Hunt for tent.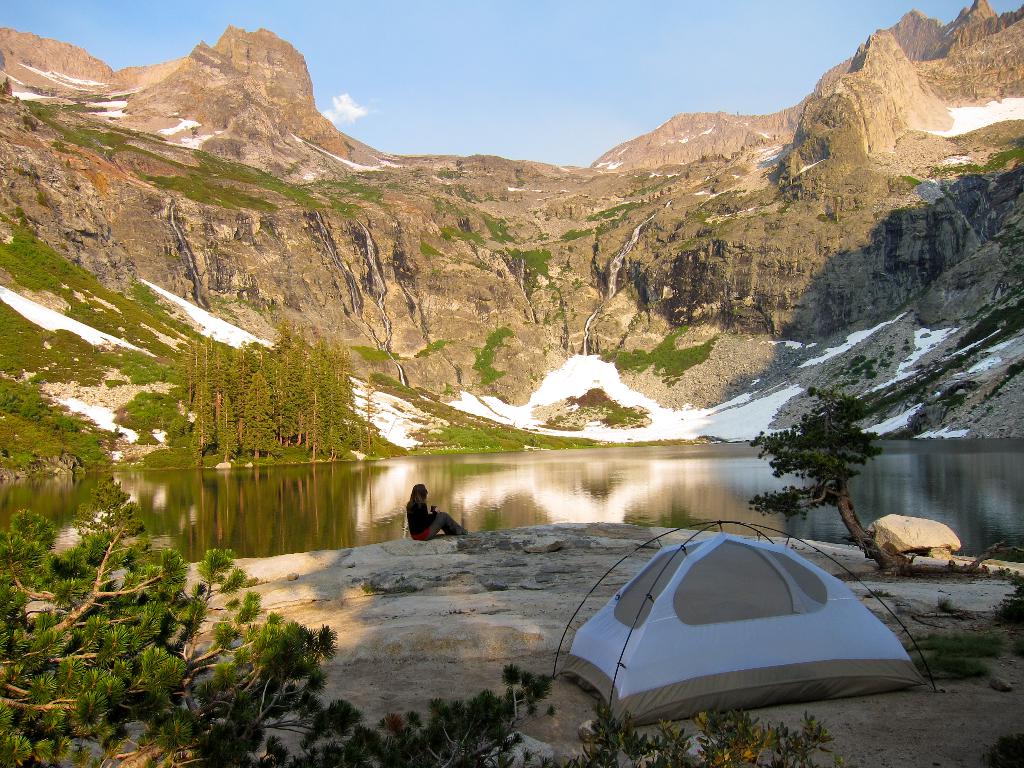
Hunted down at bbox=[555, 522, 932, 730].
